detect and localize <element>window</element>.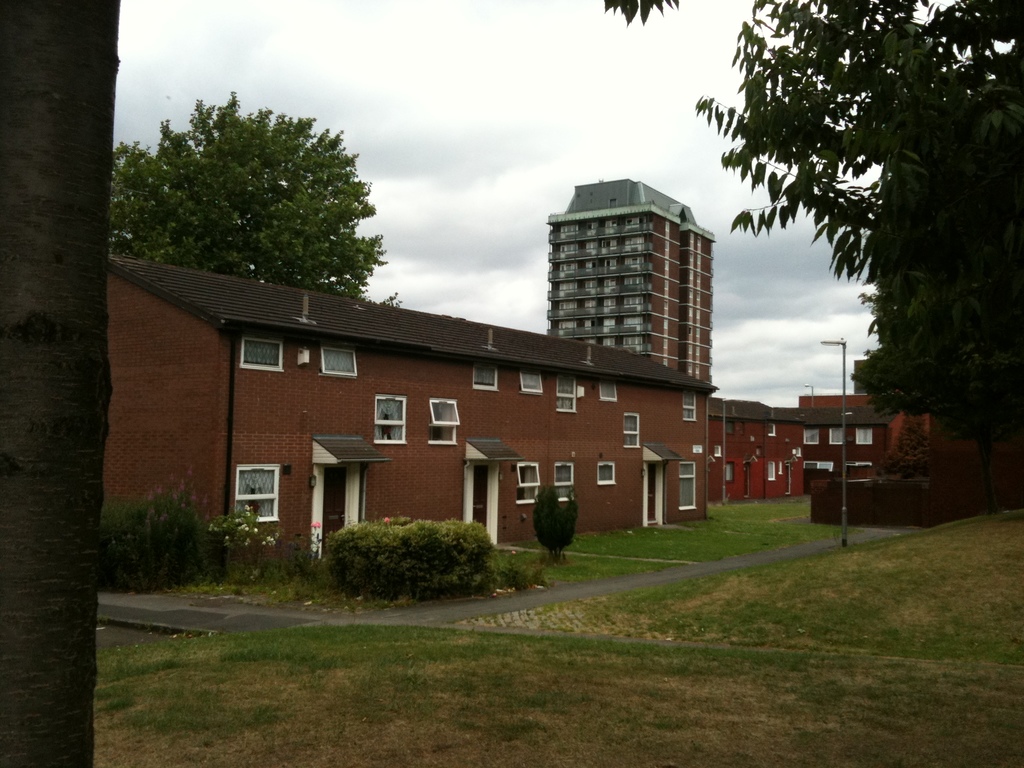
Localized at locate(673, 463, 701, 511).
